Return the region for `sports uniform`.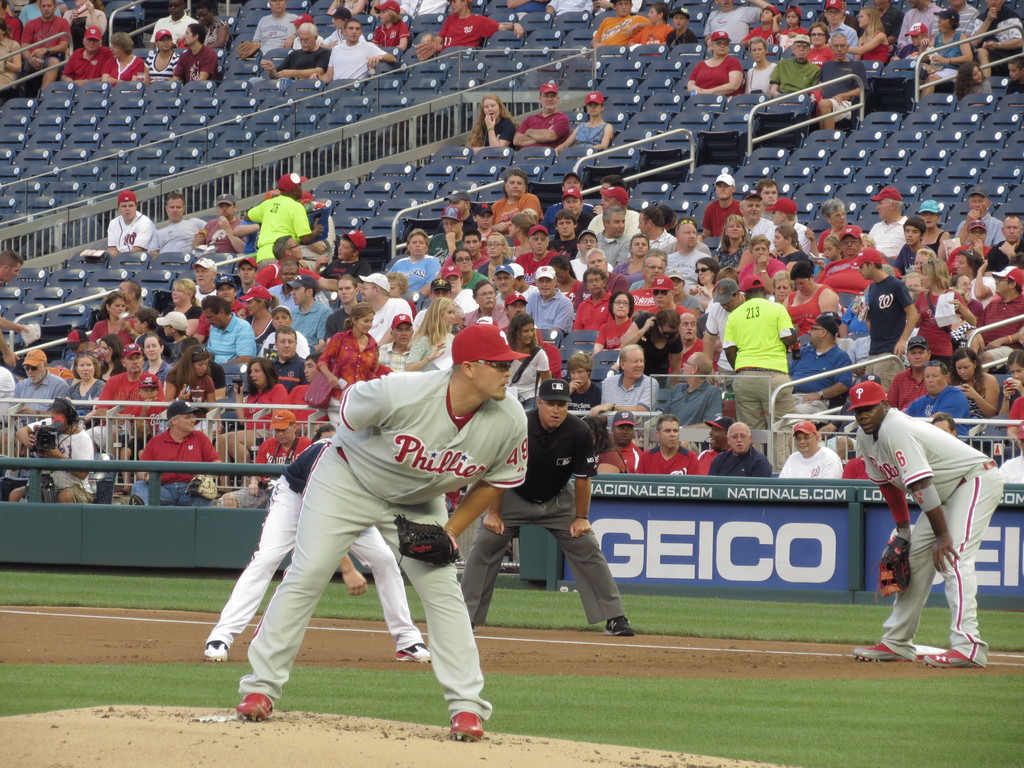
<region>456, 412, 629, 633</region>.
